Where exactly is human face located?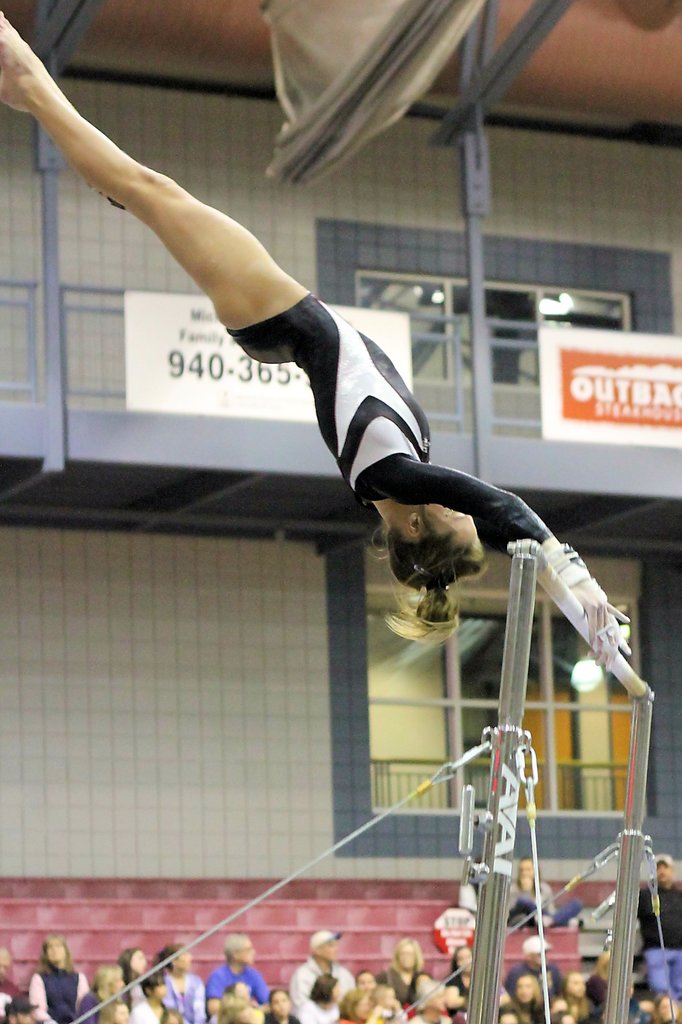
Its bounding box is <region>130, 949, 150, 974</region>.
